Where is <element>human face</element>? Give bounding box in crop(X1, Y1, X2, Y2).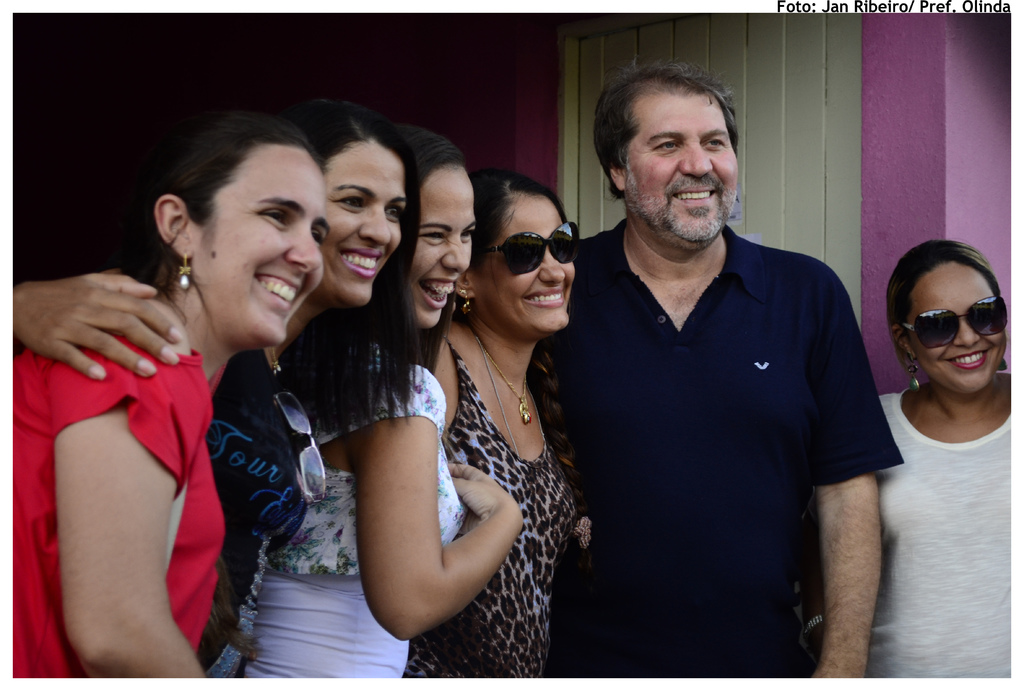
crop(479, 199, 578, 332).
